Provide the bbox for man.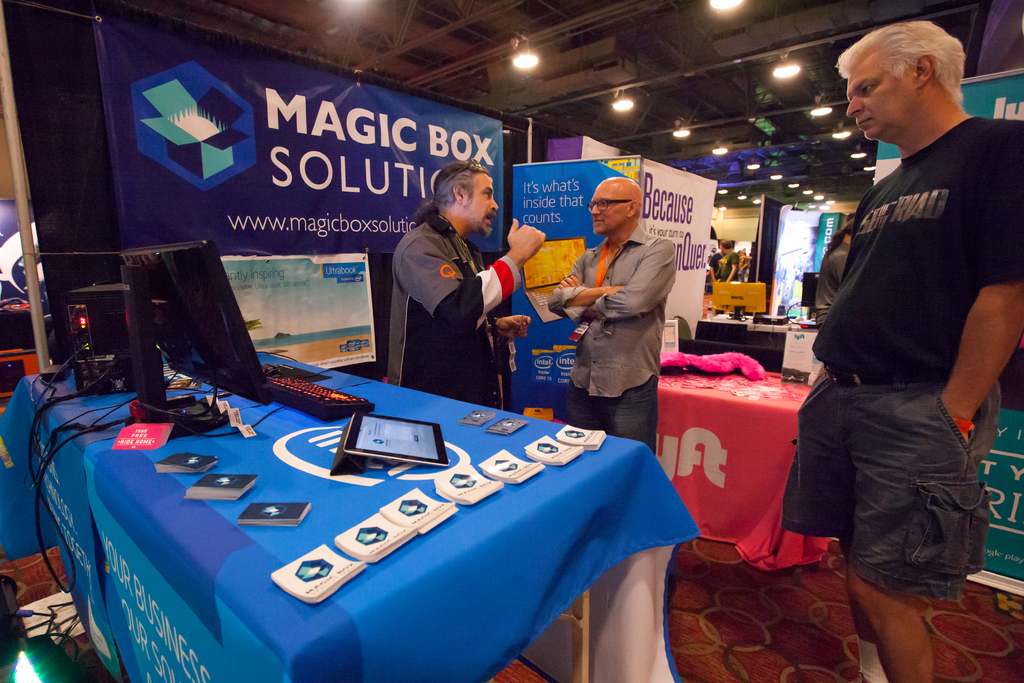
(x1=388, y1=158, x2=543, y2=406).
